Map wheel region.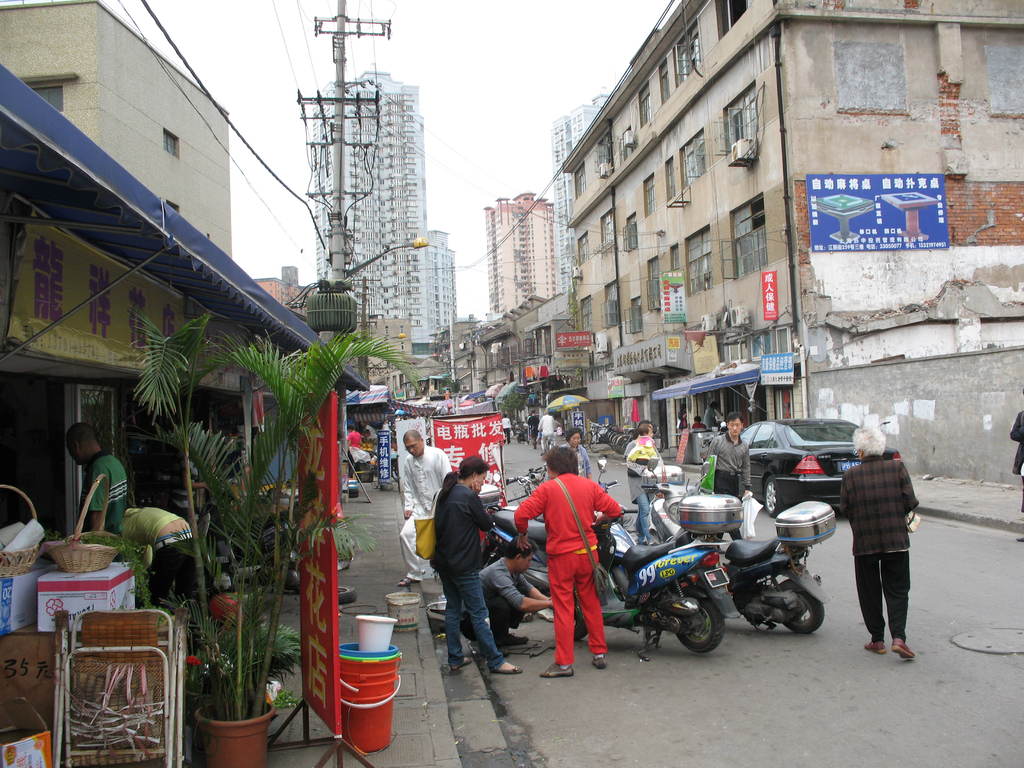
Mapped to <box>780,579,824,636</box>.
